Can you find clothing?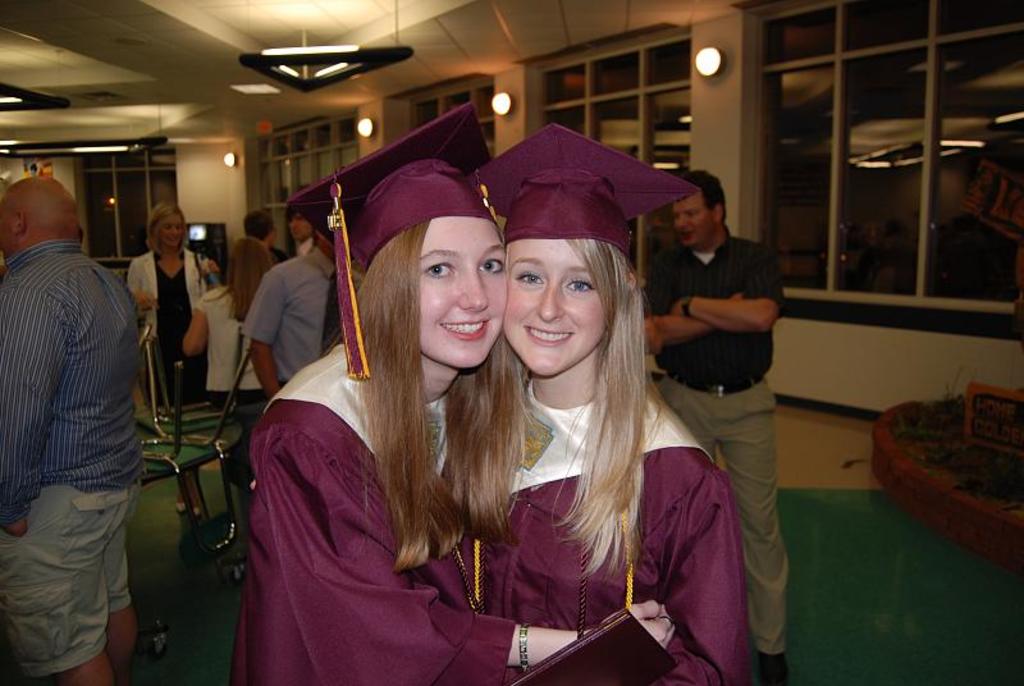
Yes, bounding box: 266/246/288/282.
